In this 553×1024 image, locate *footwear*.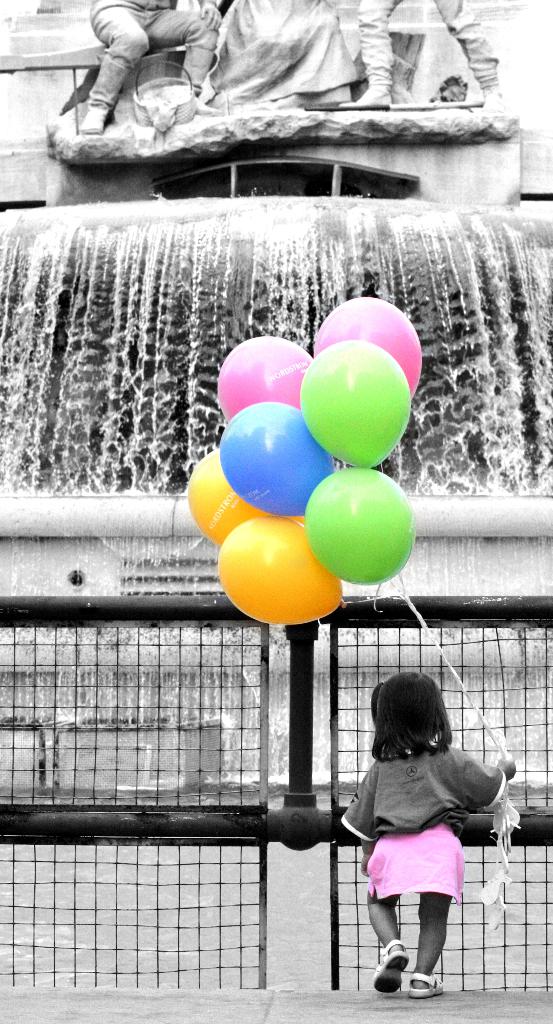
Bounding box: box(80, 99, 108, 137).
